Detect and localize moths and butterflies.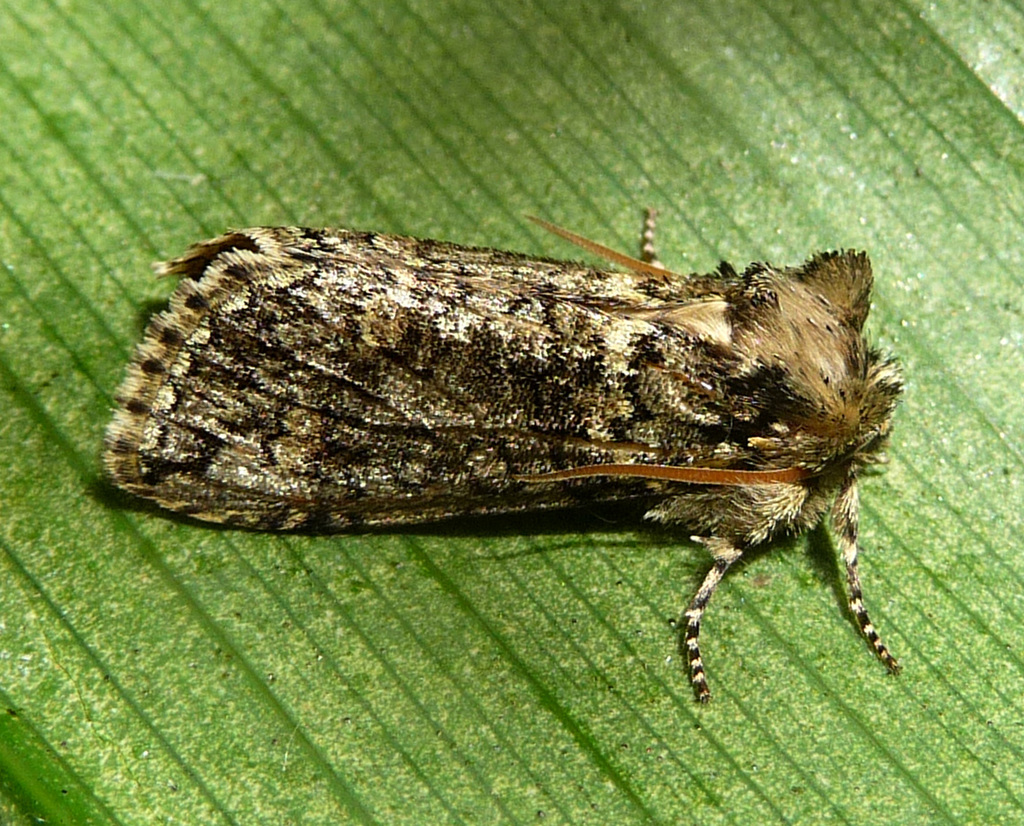
Localized at [x1=98, y1=206, x2=904, y2=701].
